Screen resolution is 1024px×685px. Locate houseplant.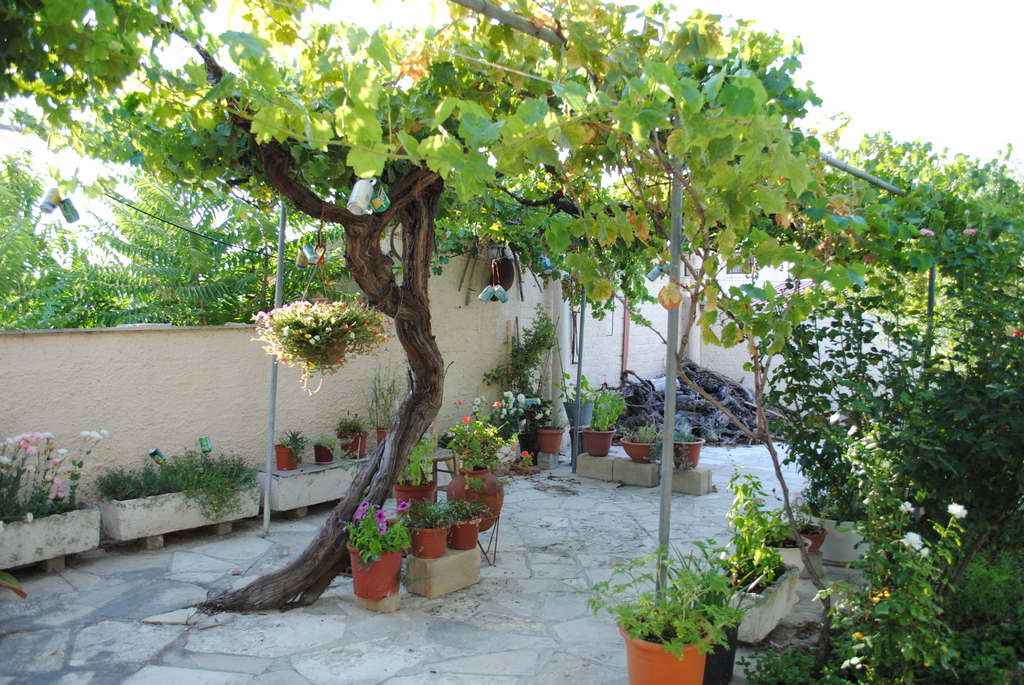
(x1=584, y1=531, x2=739, y2=684).
